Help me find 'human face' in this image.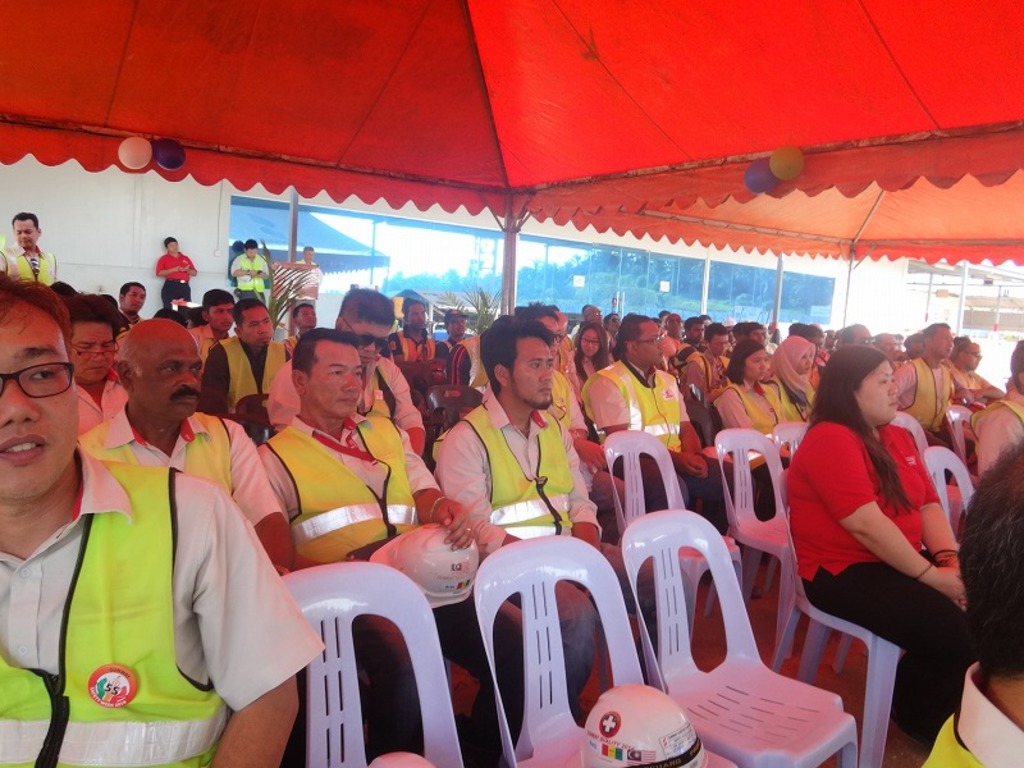
Found it: bbox=[908, 342, 922, 357].
